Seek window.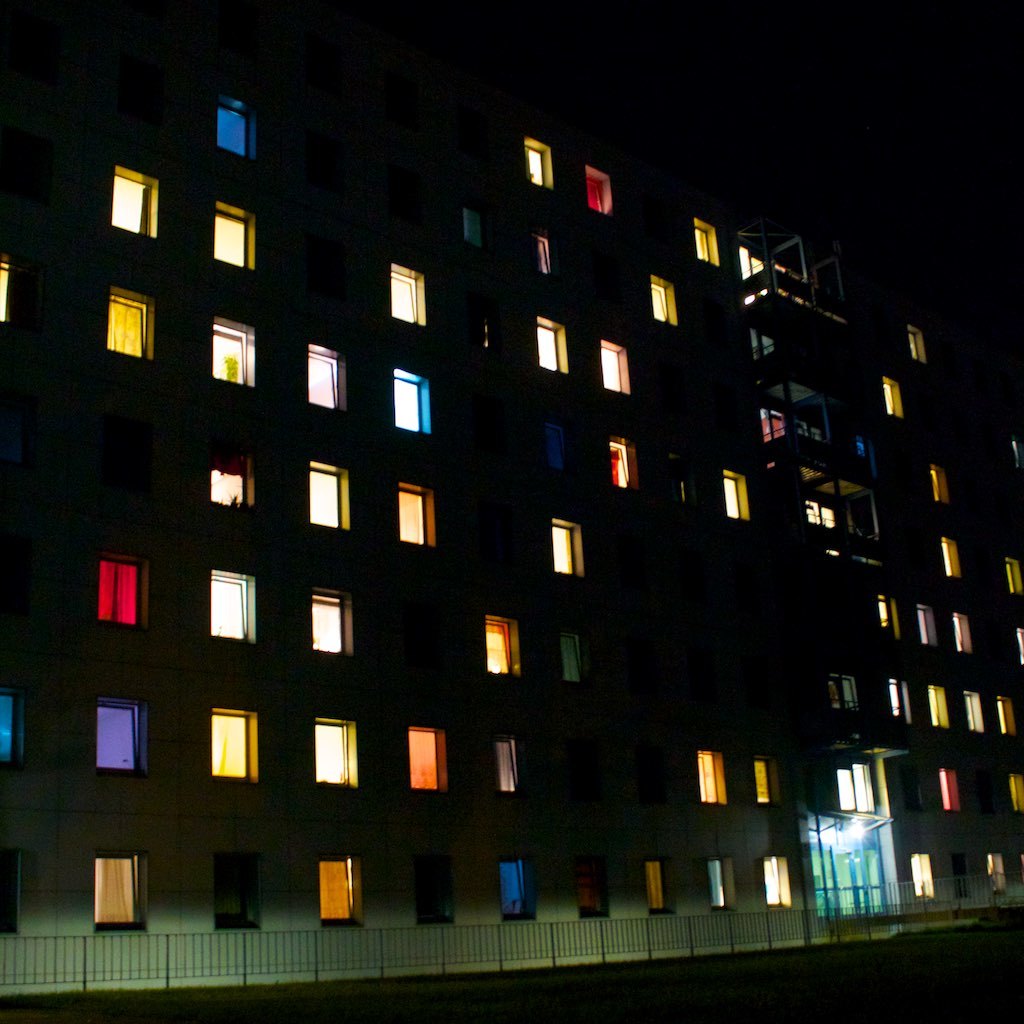
locate(374, 251, 440, 335).
